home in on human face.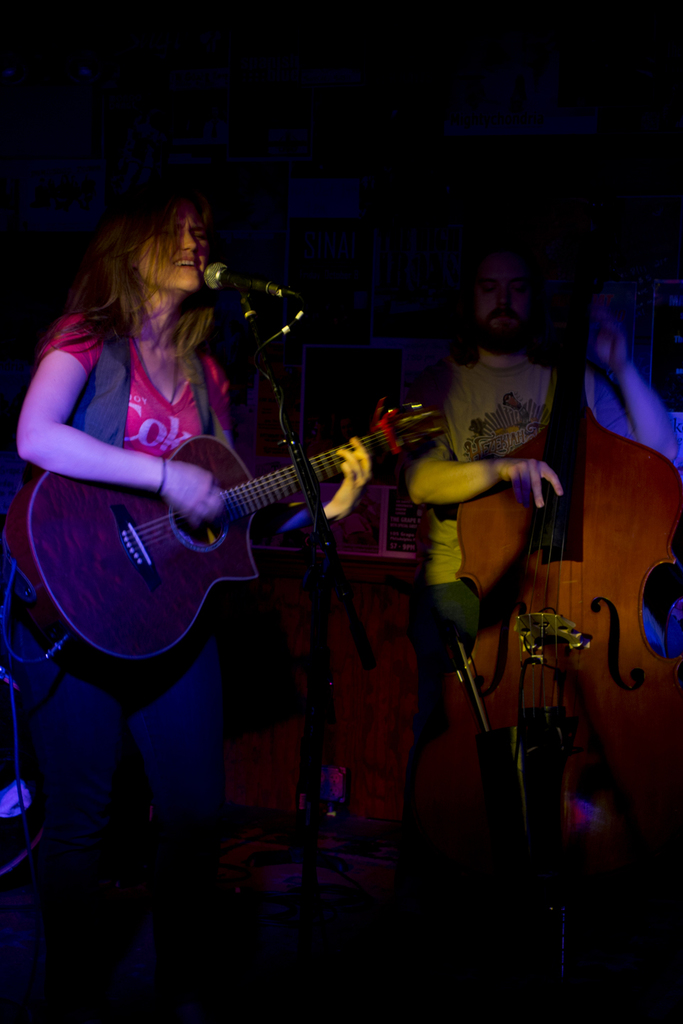
Homed in at box=[138, 199, 206, 289].
